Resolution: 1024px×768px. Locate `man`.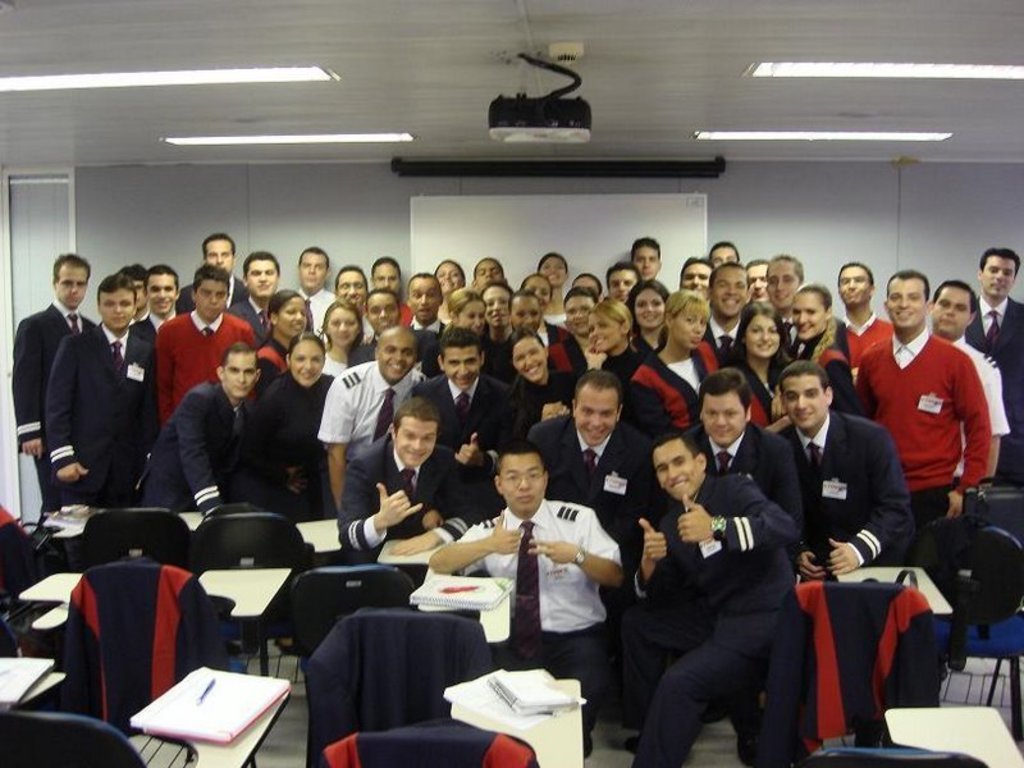
<bbox>334, 268, 365, 315</bbox>.
